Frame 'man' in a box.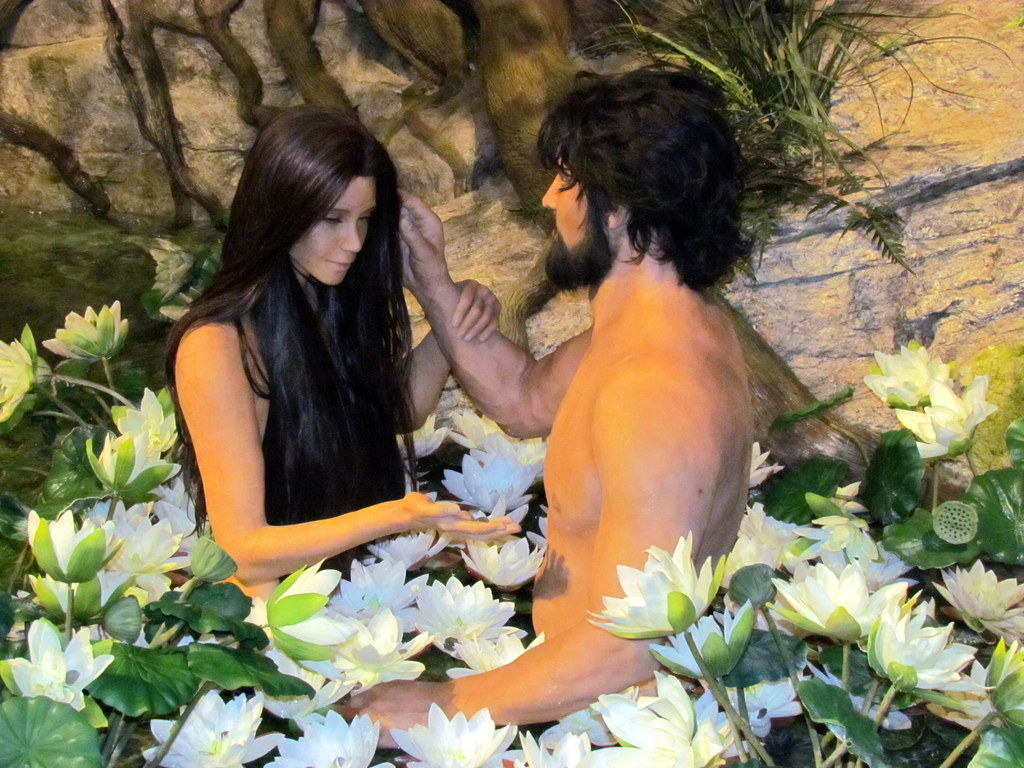
box=[406, 67, 814, 727].
